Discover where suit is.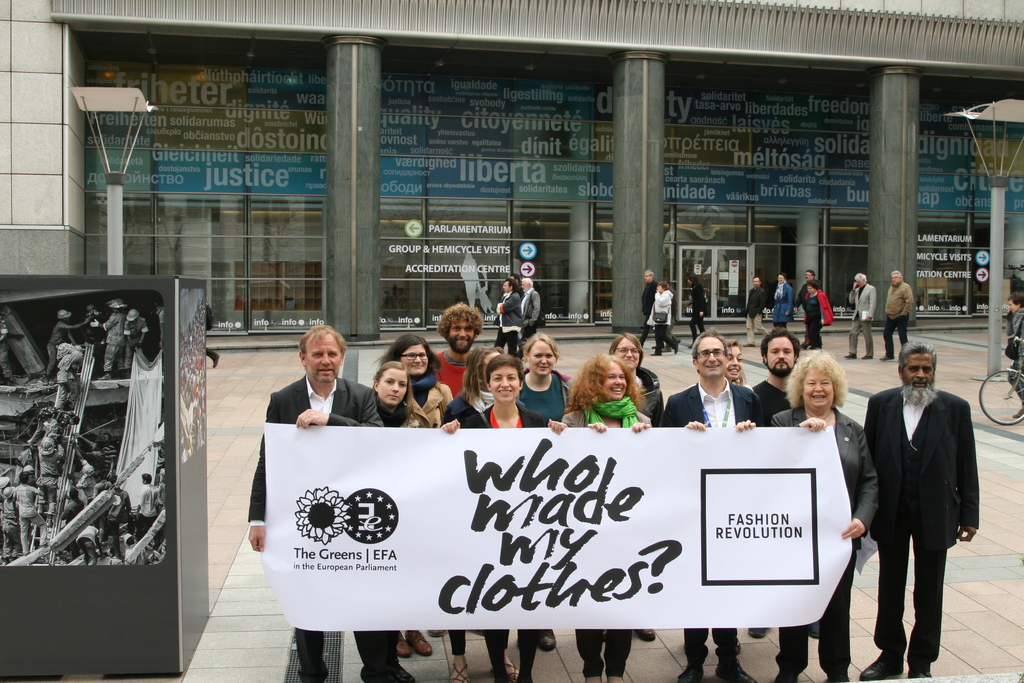
Discovered at box=[495, 293, 520, 358].
